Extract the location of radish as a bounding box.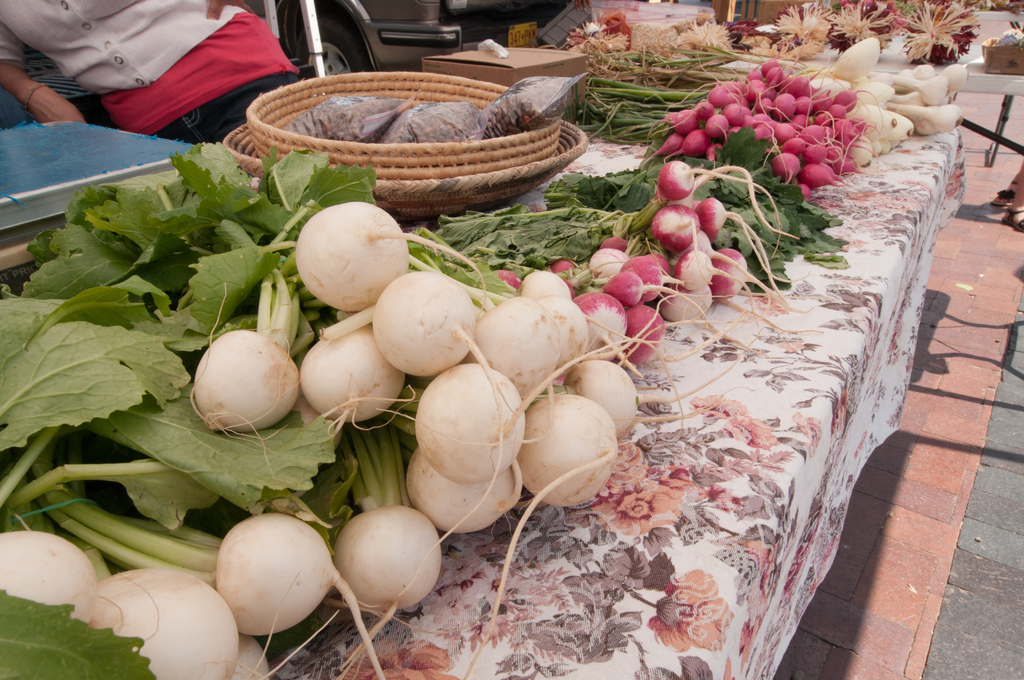
Rect(284, 198, 481, 313).
